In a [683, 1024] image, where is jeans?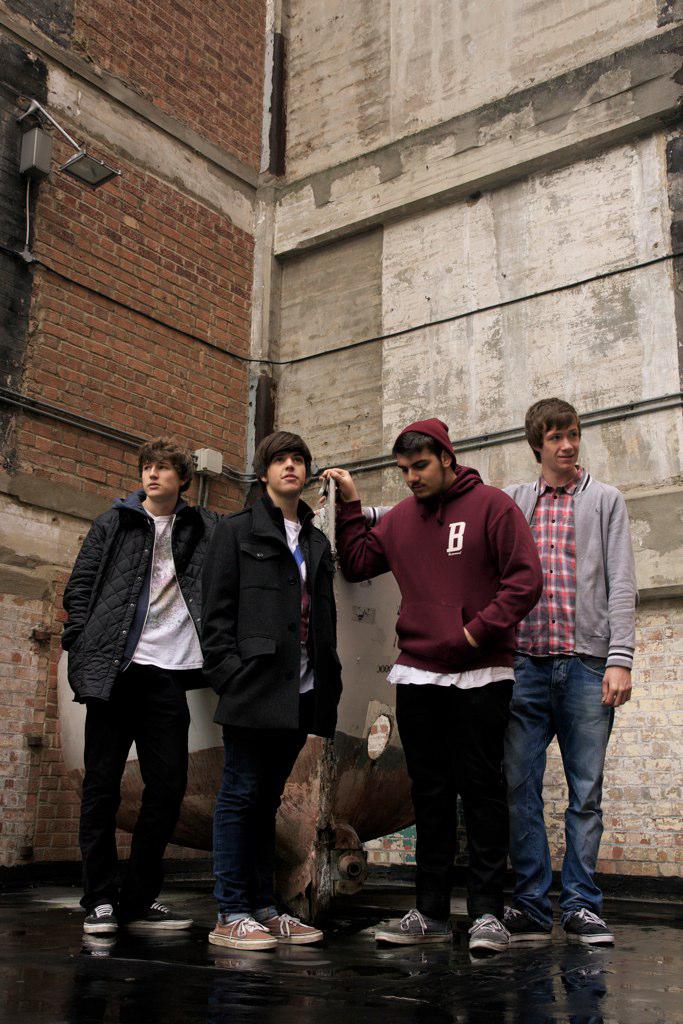
region(72, 680, 196, 908).
